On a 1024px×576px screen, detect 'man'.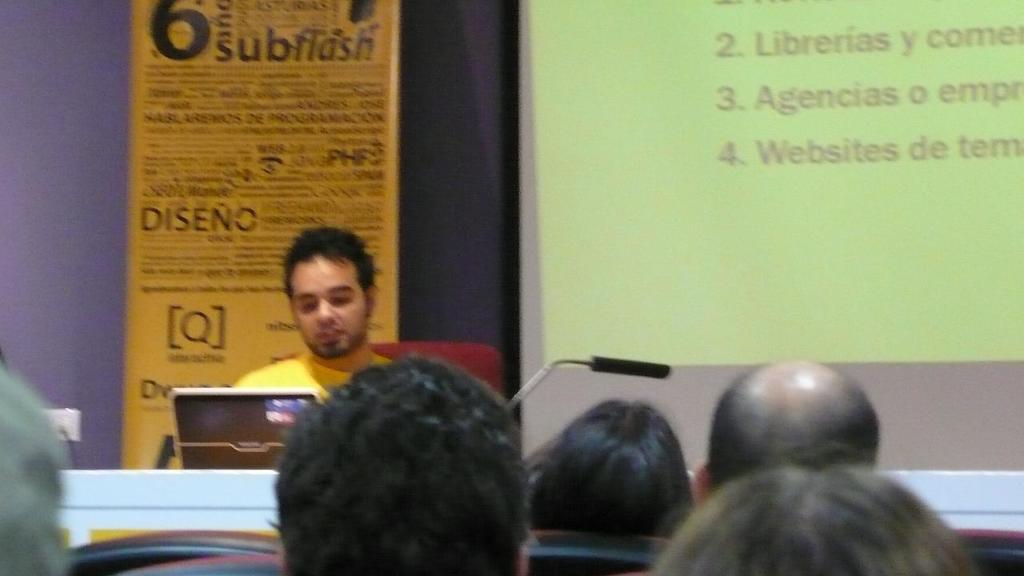
crop(214, 227, 401, 410).
